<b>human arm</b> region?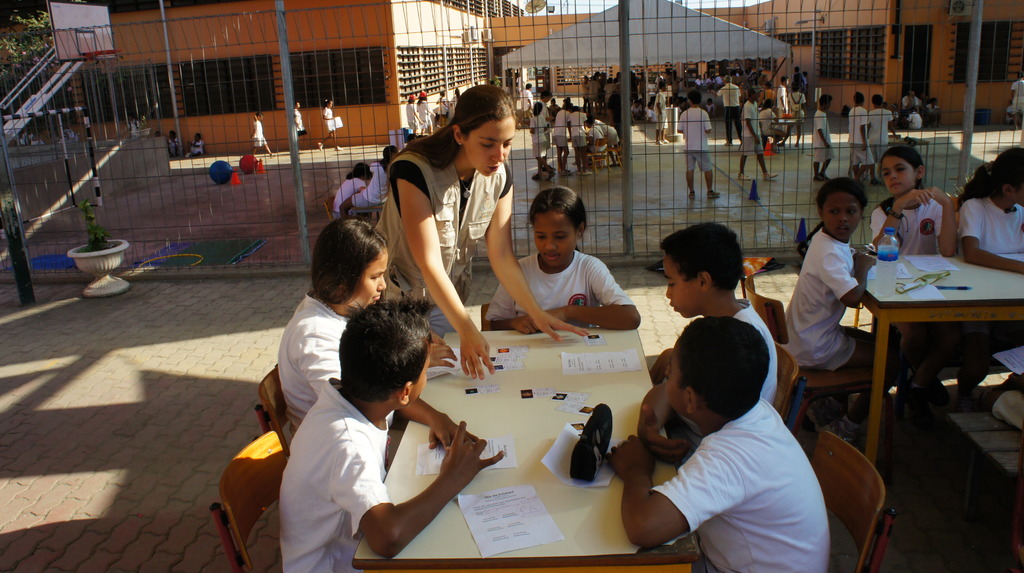
rect(387, 161, 499, 379)
